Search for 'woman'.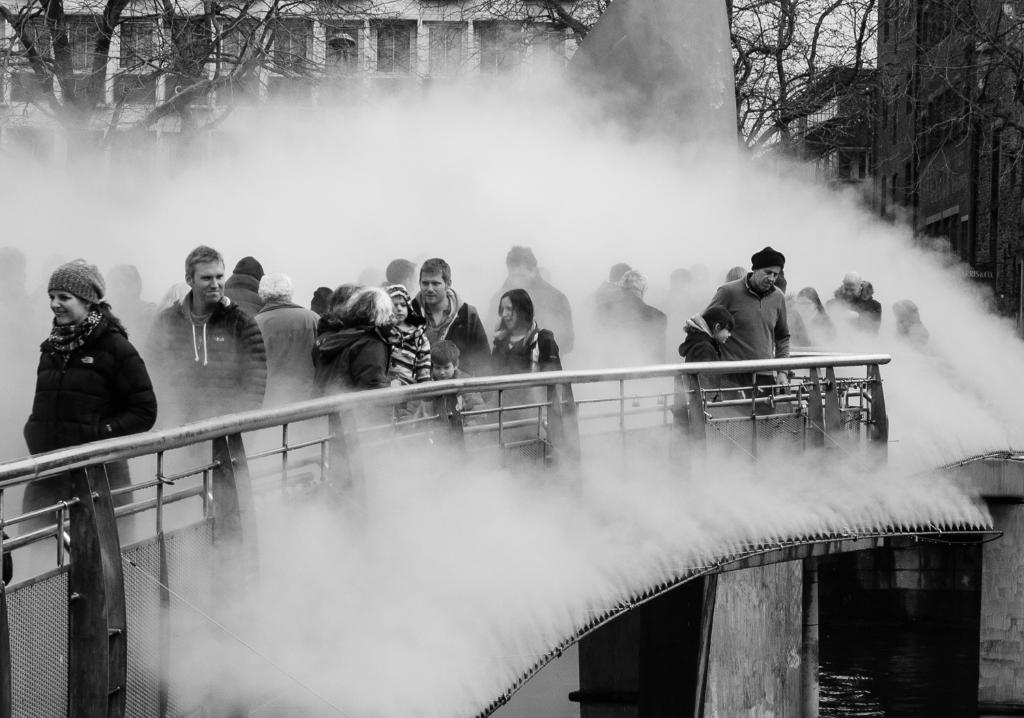
Found at Rect(10, 258, 153, 519).
